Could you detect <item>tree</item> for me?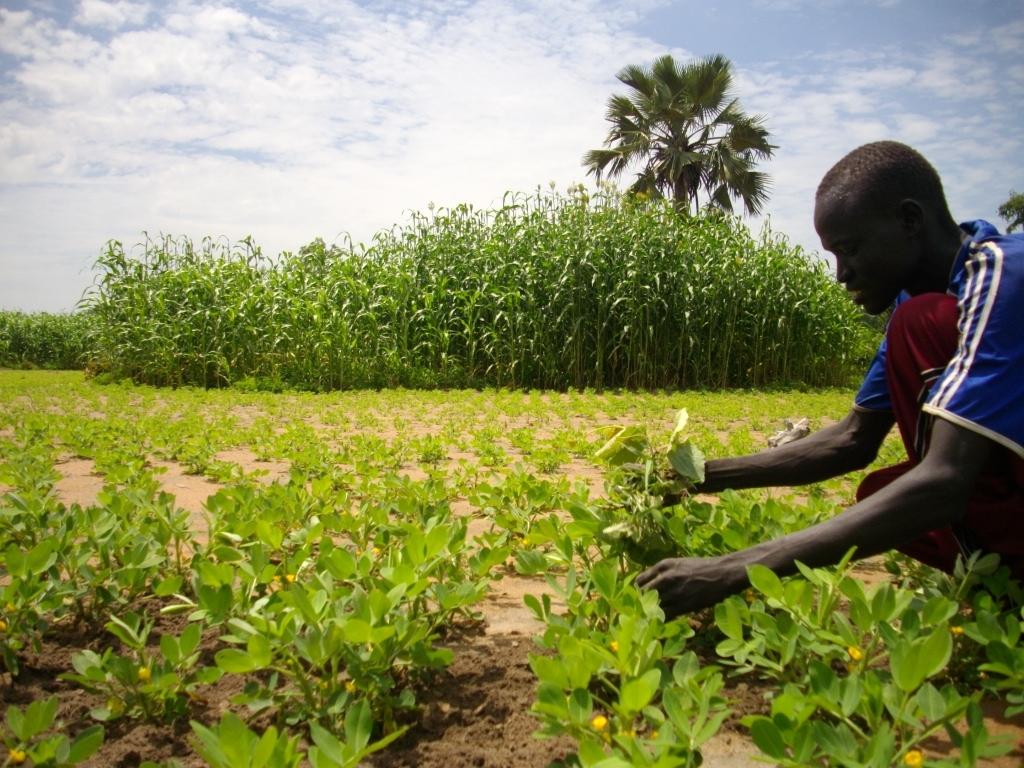
Detection result: [582,57,784,231].
